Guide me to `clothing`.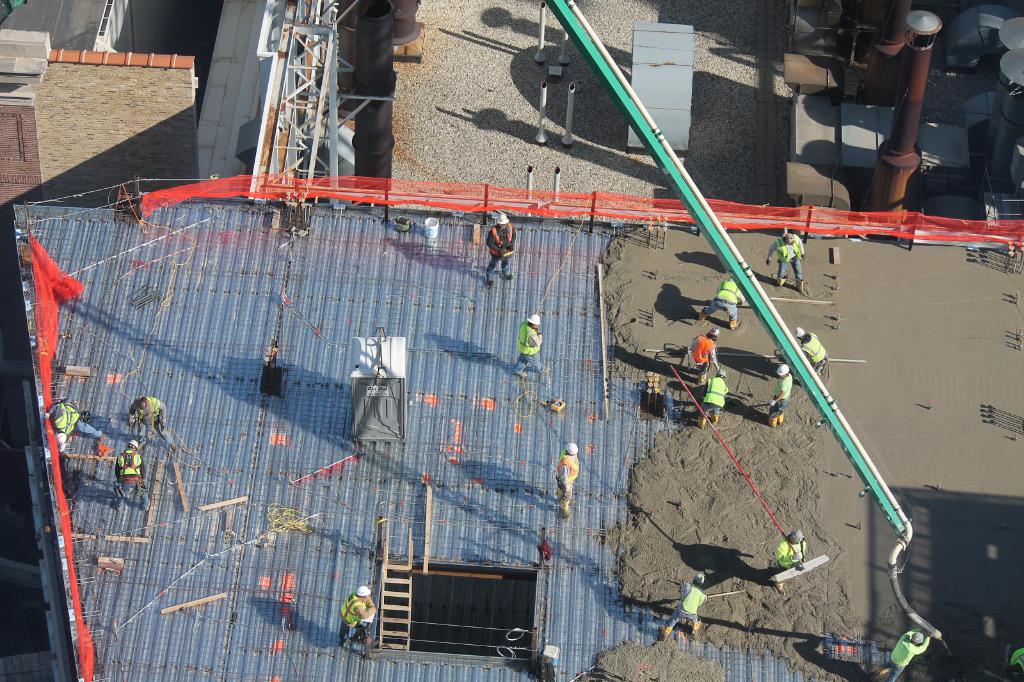
Guidance: bbox(486, 212, 525, 277).
